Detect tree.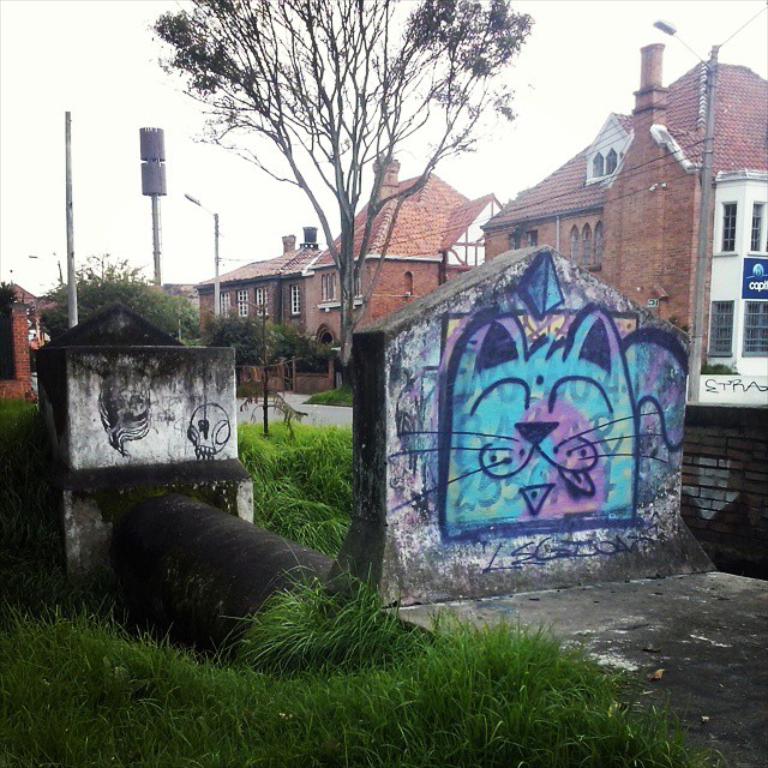
Detected at pyautogui.locateOnScreen(0, 275, 16, 366).
